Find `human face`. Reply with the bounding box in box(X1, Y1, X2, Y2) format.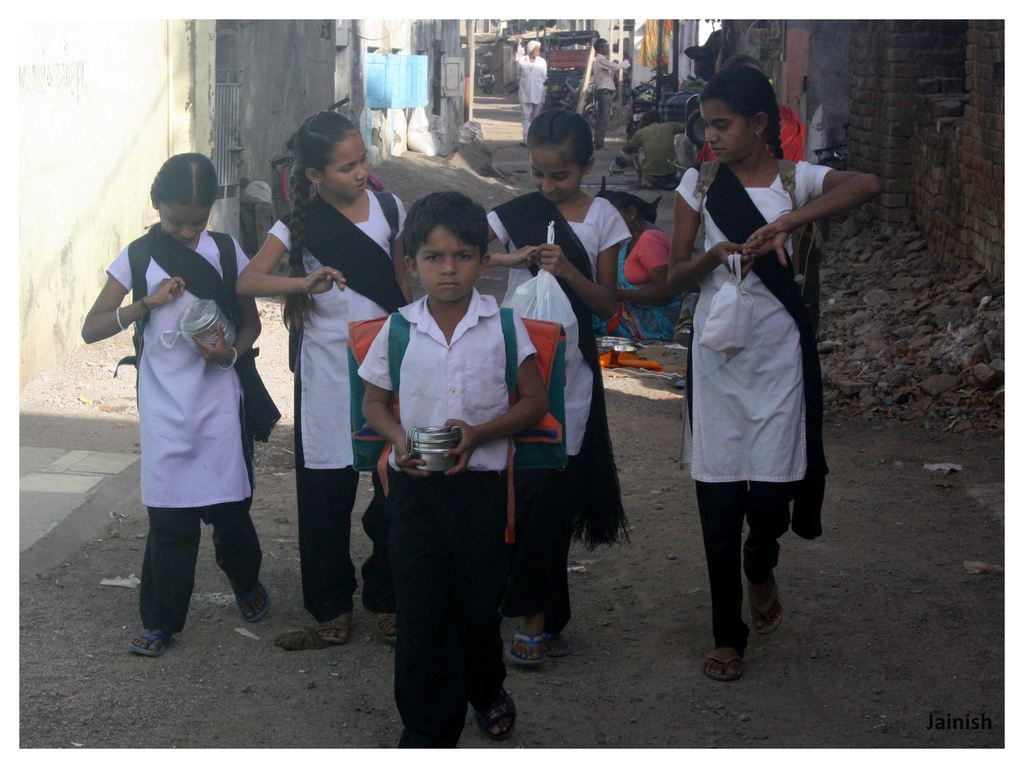
box(159, 204, 209, 241).
